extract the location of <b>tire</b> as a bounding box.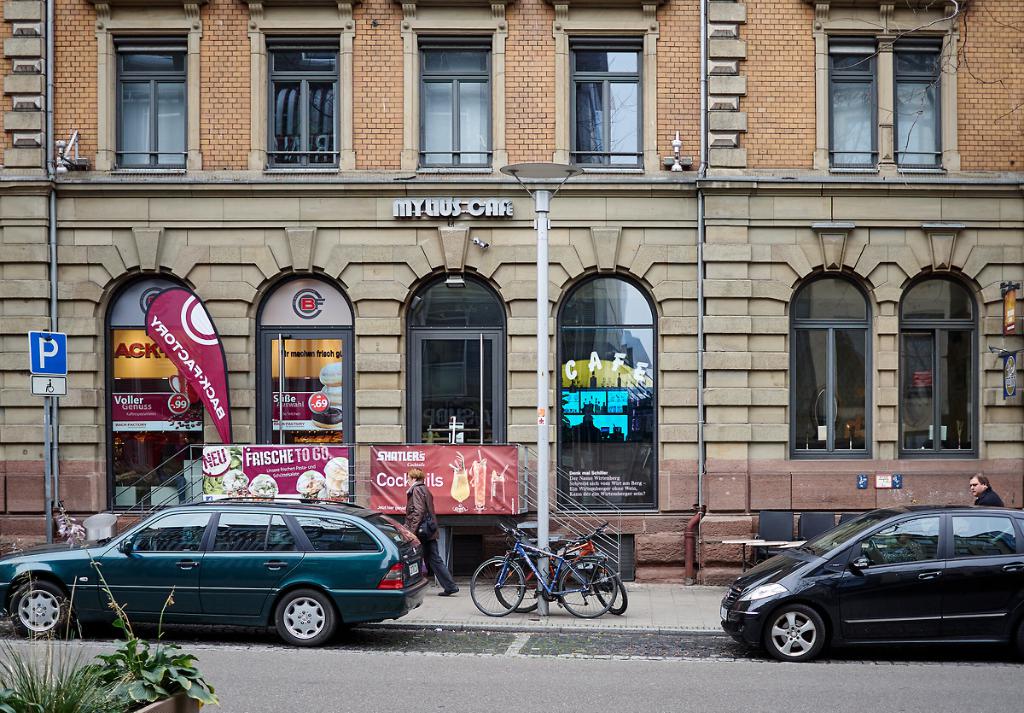
bbox(561, 562, 616, 616).
